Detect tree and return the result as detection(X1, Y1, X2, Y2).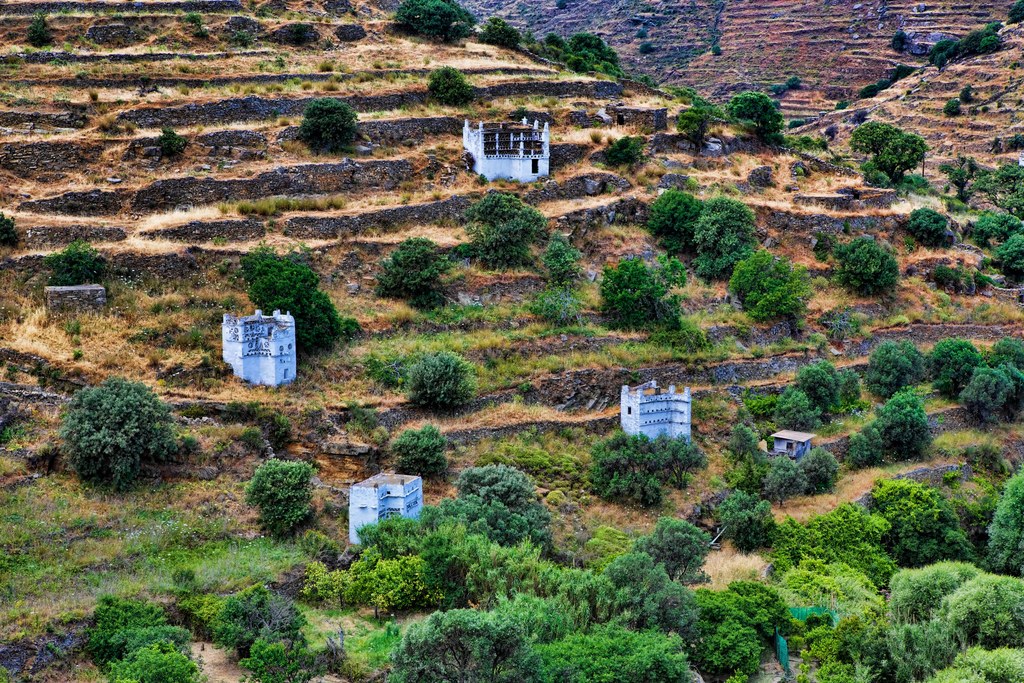
detection(429, 62, 475, 104).
